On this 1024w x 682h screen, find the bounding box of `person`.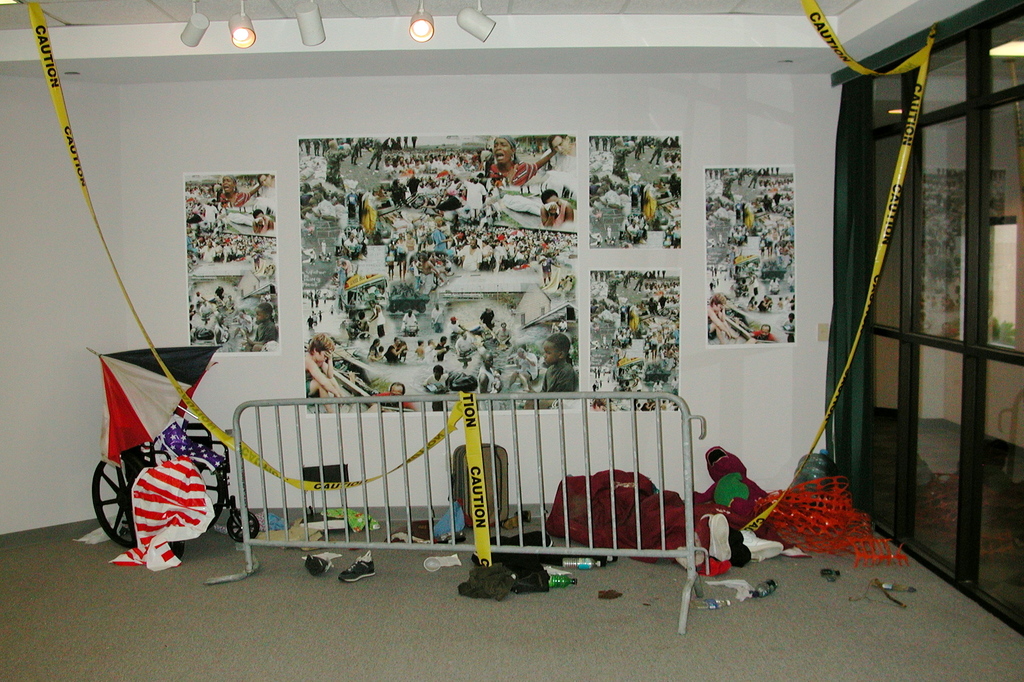
Bounding box: locate(467, 353, 505, 402).
